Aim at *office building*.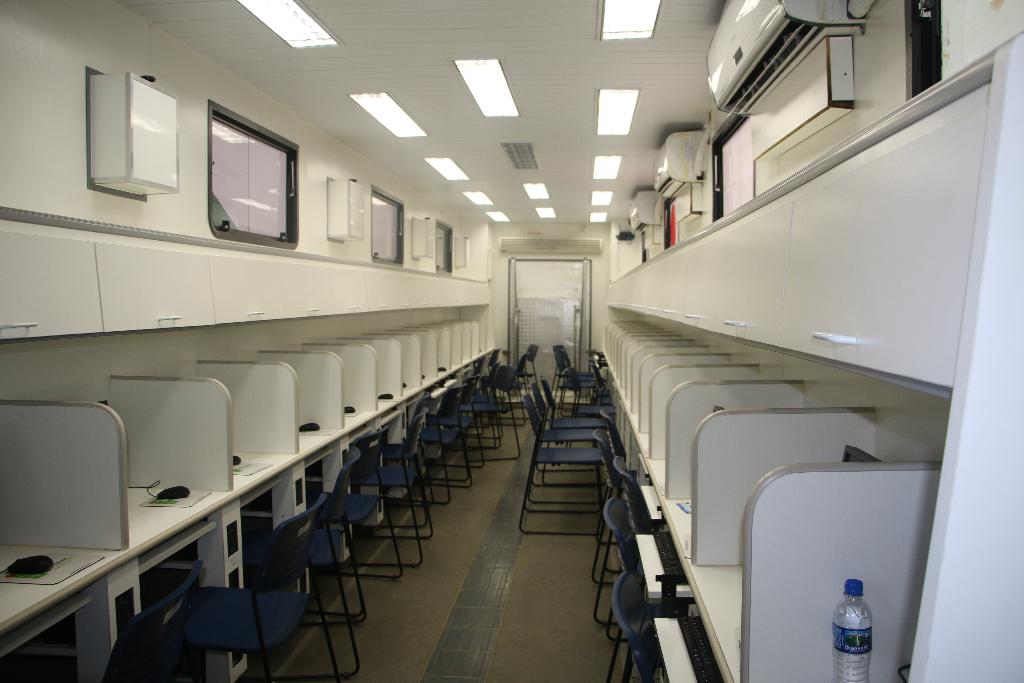
Aimed at (0,0,1023,682).
